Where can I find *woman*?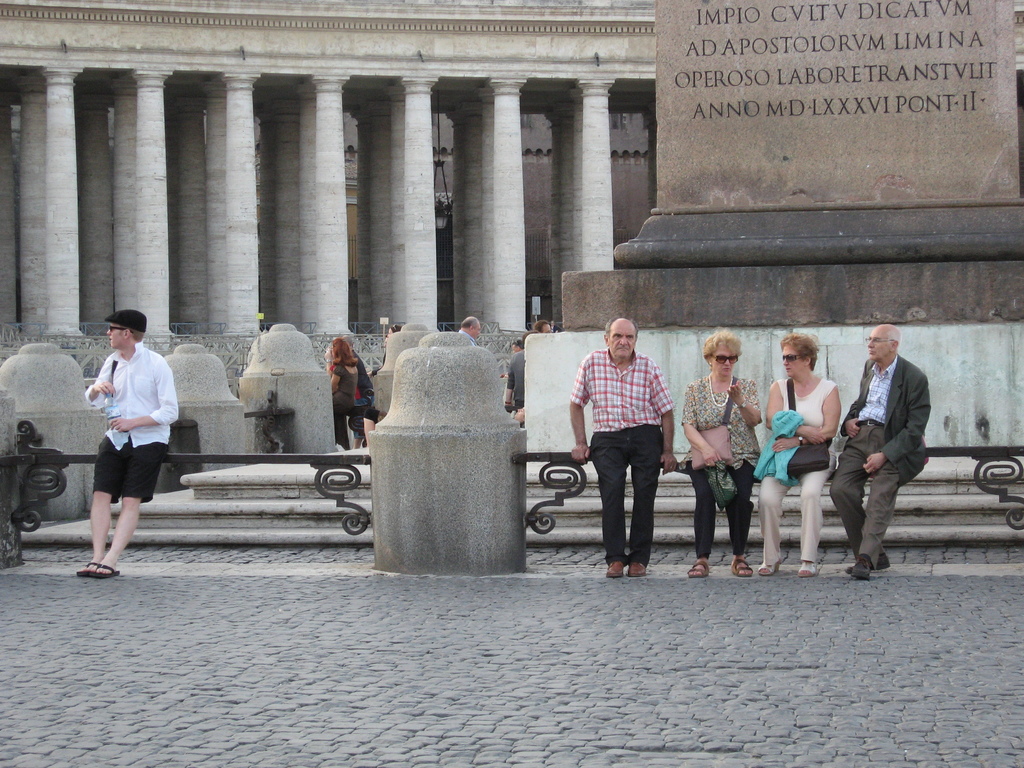
You can find it at left=68, top=305, right=181, bottom=572.
